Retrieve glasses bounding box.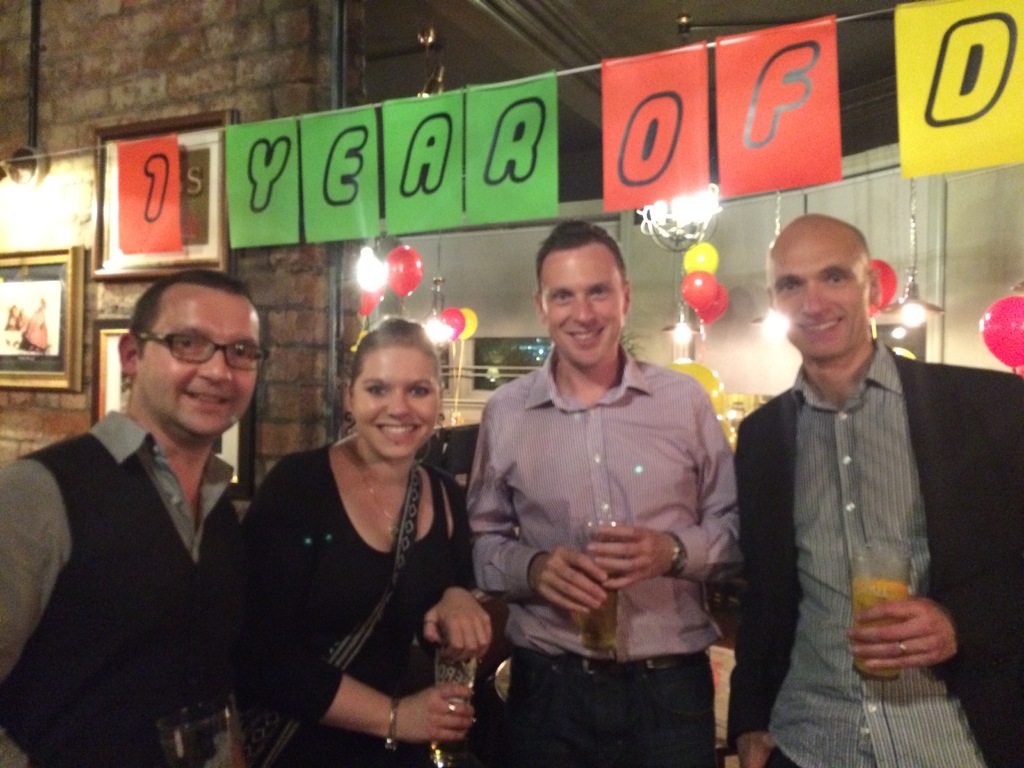
Bounding box: 125:324:260:380.
